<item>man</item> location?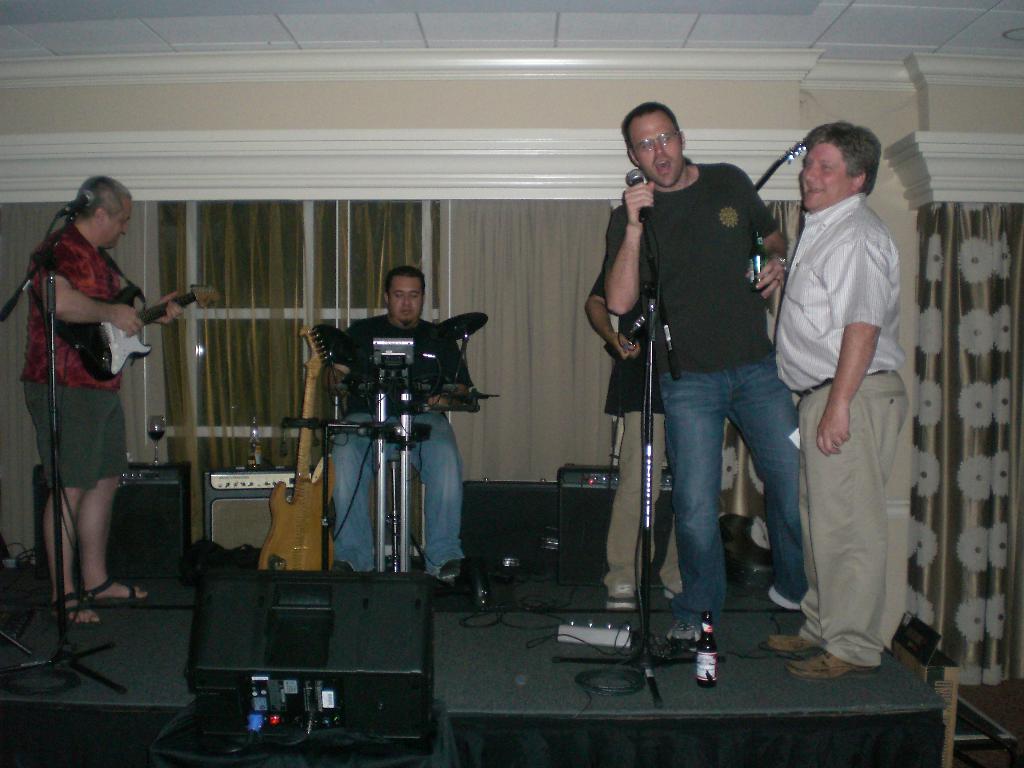
bbox(20, 175, 187, 622)
